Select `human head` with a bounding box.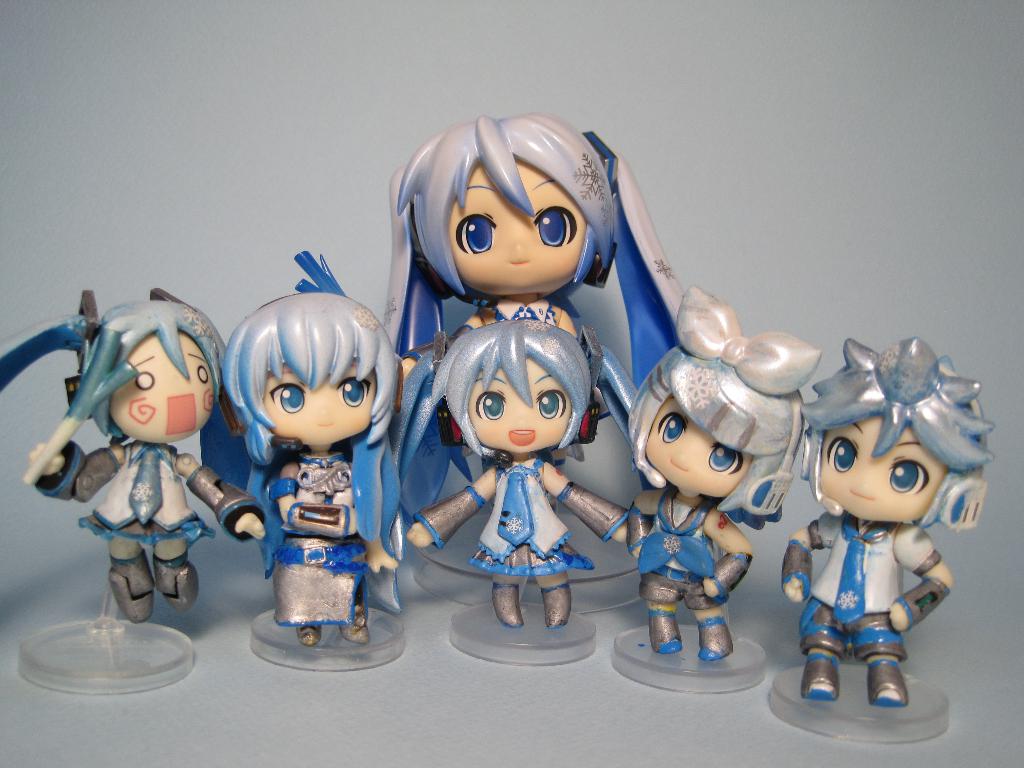
(442, 317, 595, 452).
